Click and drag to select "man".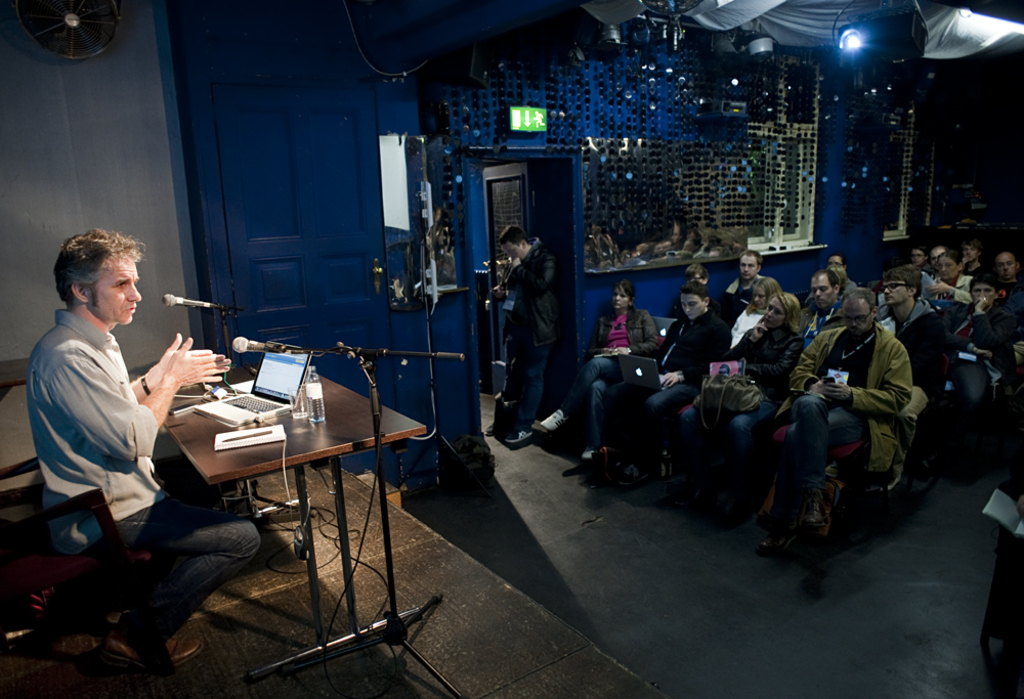
Selection: 909/269/1019/425.
